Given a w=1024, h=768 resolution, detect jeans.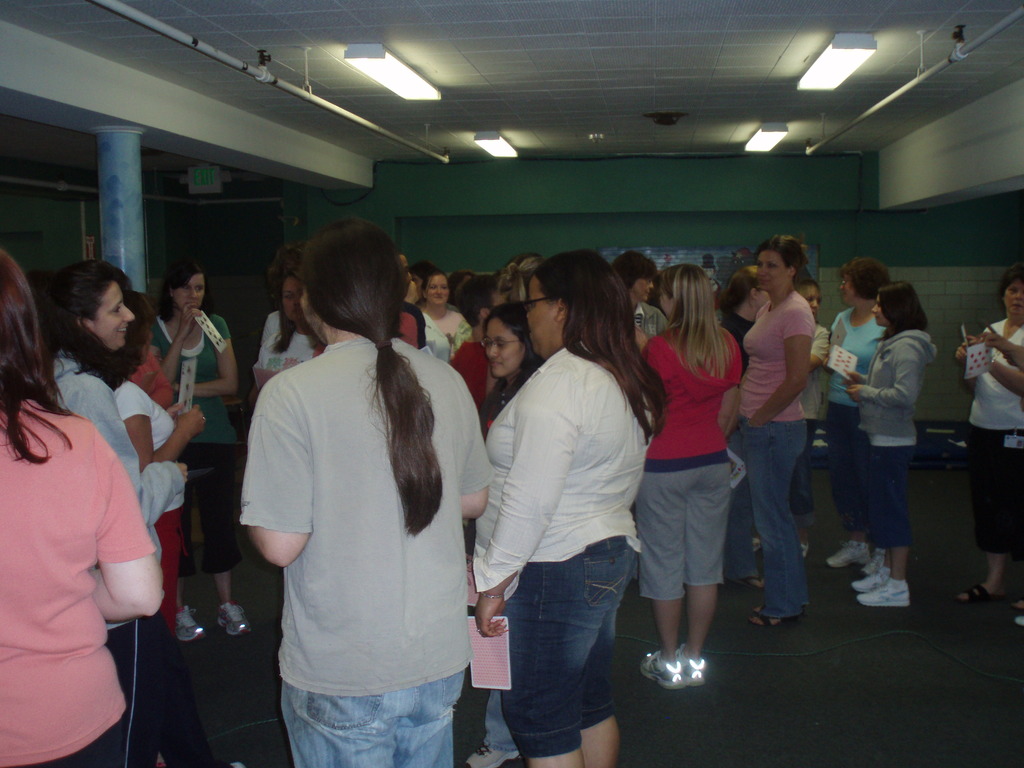
(x1=726, y1=472, x2=758, y2=579).
